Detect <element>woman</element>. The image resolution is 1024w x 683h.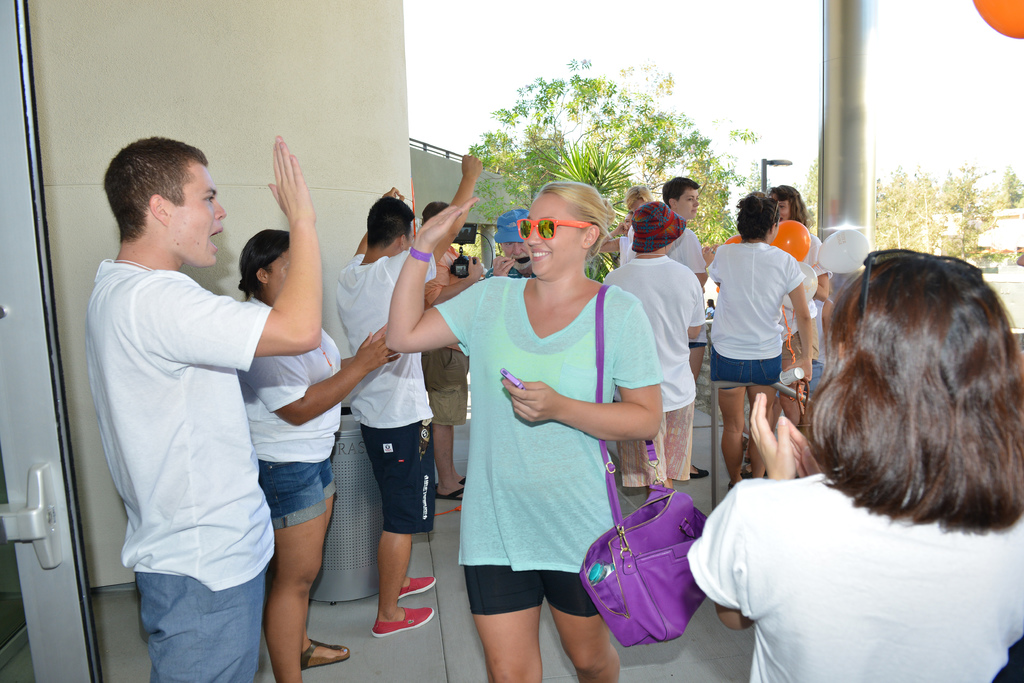
(685, 260, 1023, 682).
